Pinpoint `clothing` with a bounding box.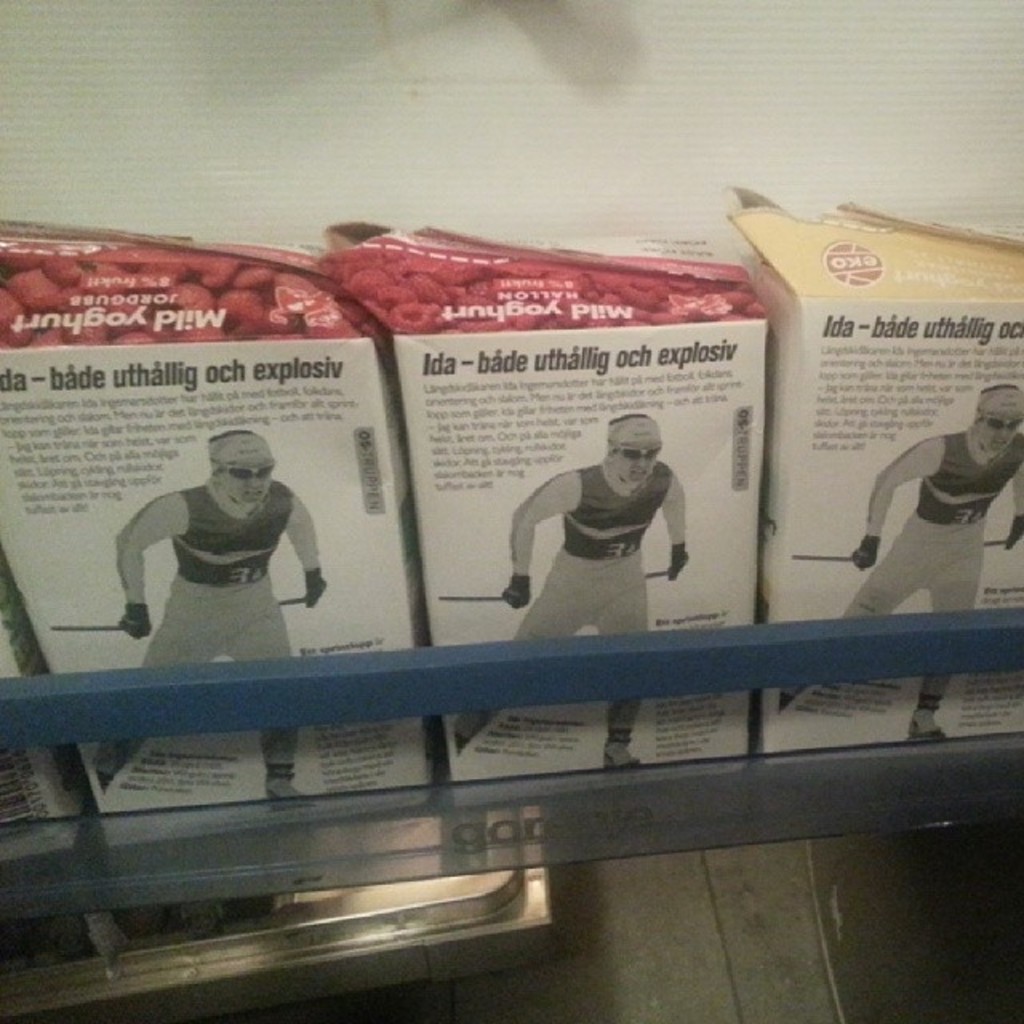
[x1=461, y1=554, x2=651, y2=755].
